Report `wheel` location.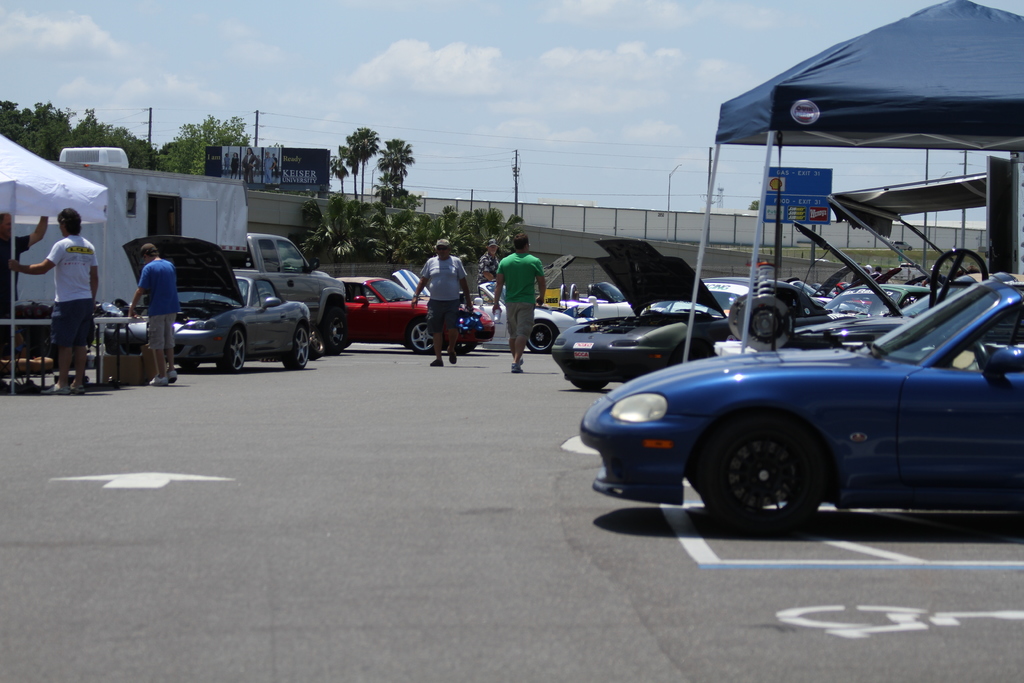
Report: box=[342, 341, 351, 351].
